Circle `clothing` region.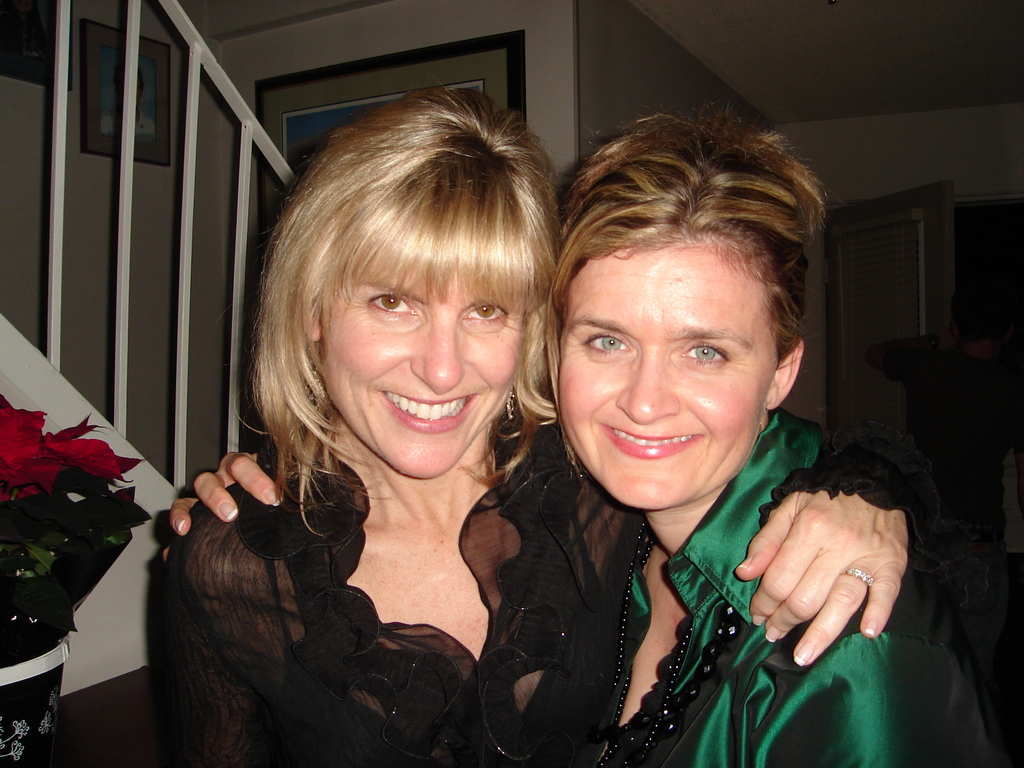
Region: <bbox>598, 412, 999, 764</bbox>.
